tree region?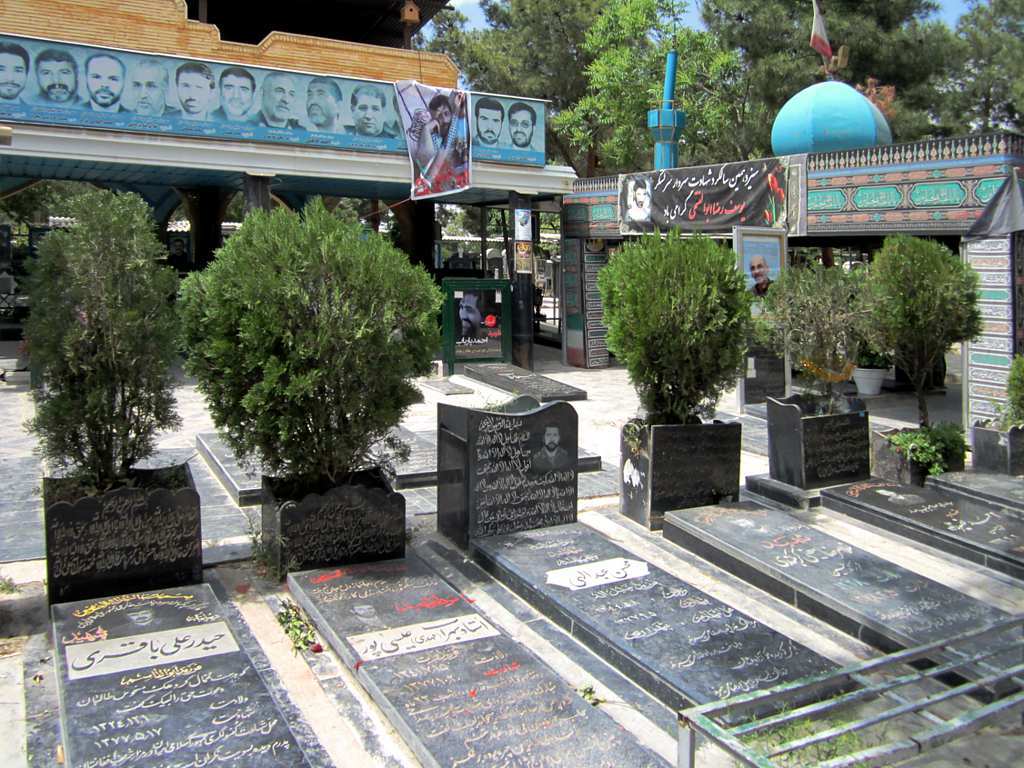
locate(28, 189, 181, 470)
